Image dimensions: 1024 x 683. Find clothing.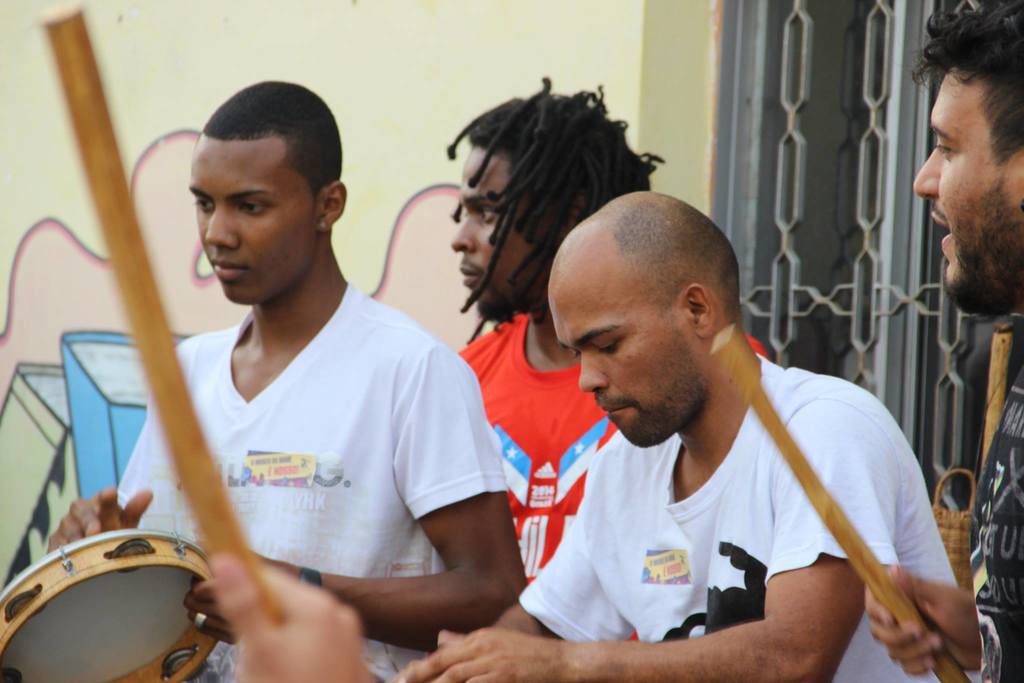
(117,277,509,682).
